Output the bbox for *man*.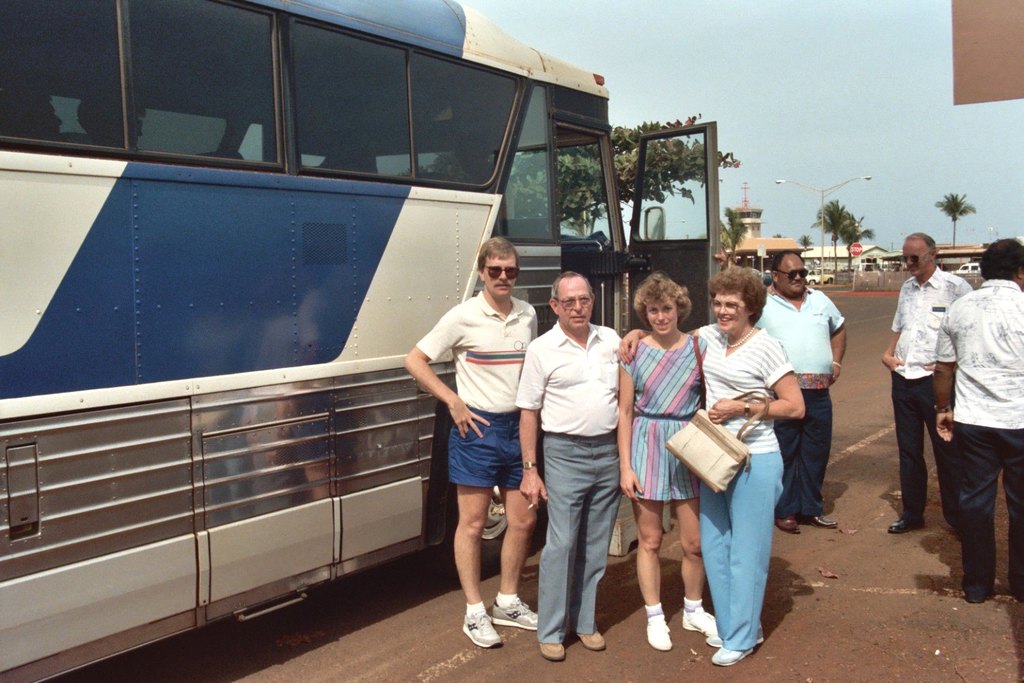
(407, 235, 543, 653).
